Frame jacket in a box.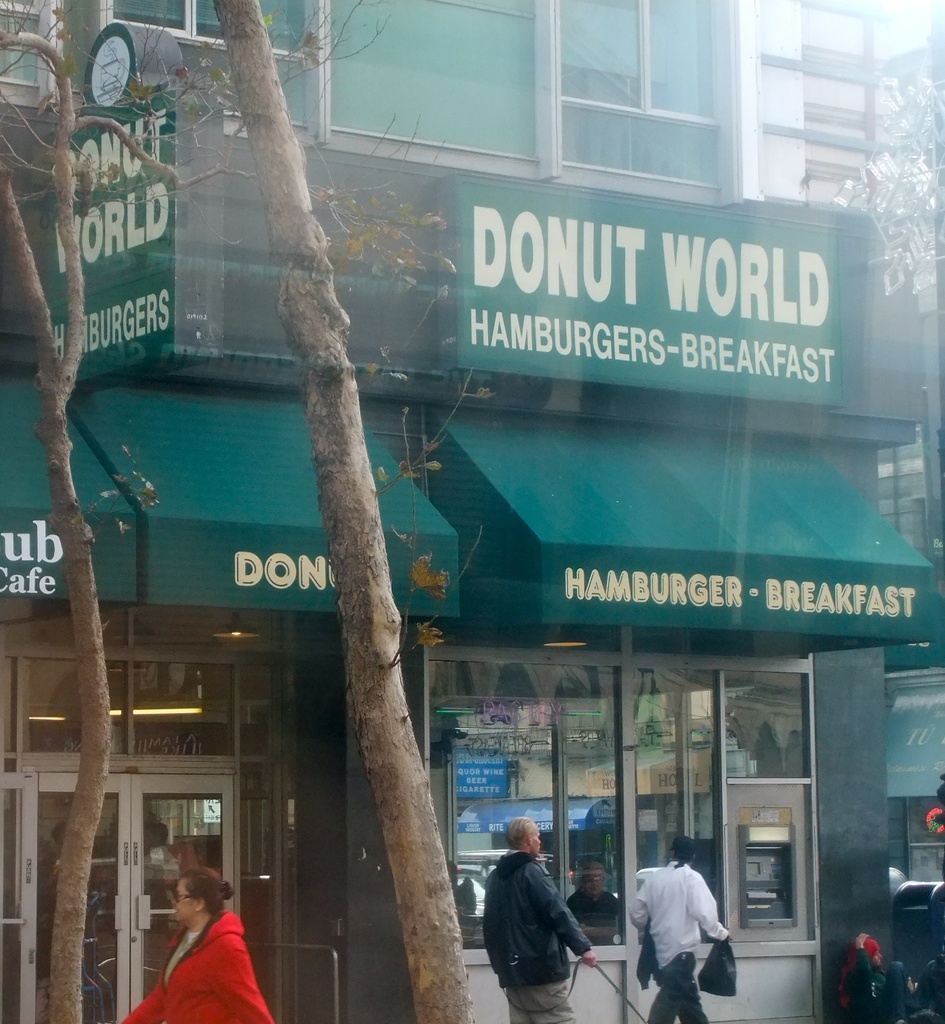
<region>125, 903, 272, 1023</region>.
